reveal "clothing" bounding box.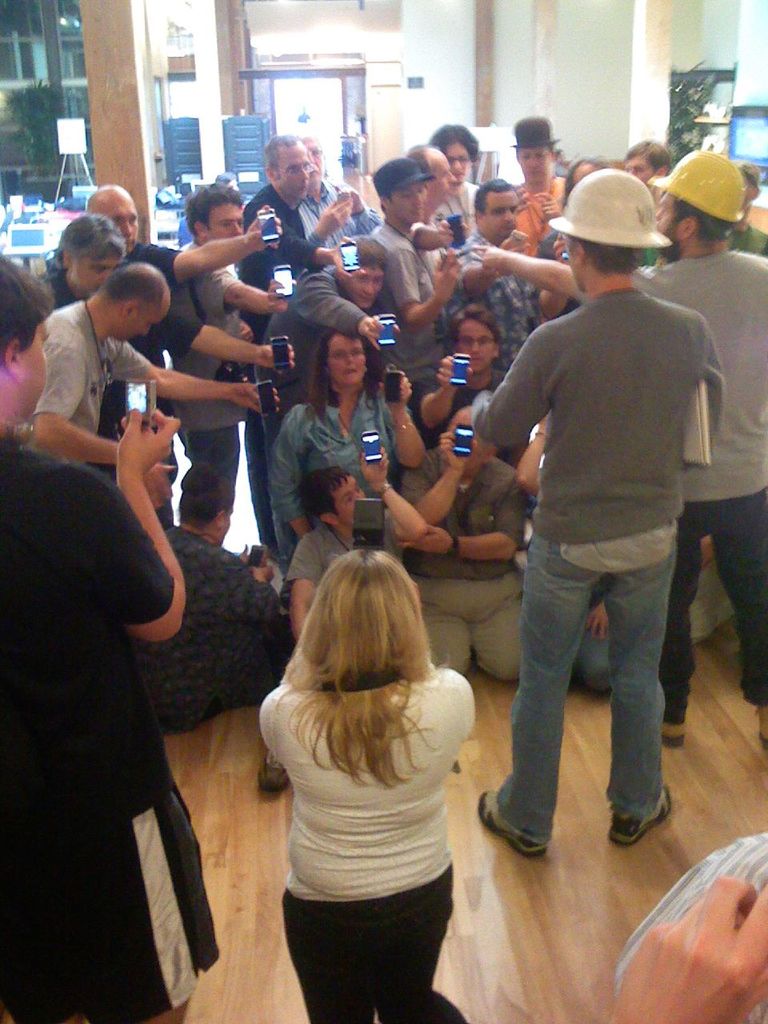
Revealed: x1=443 y1=228 x2=534 y2=369.
